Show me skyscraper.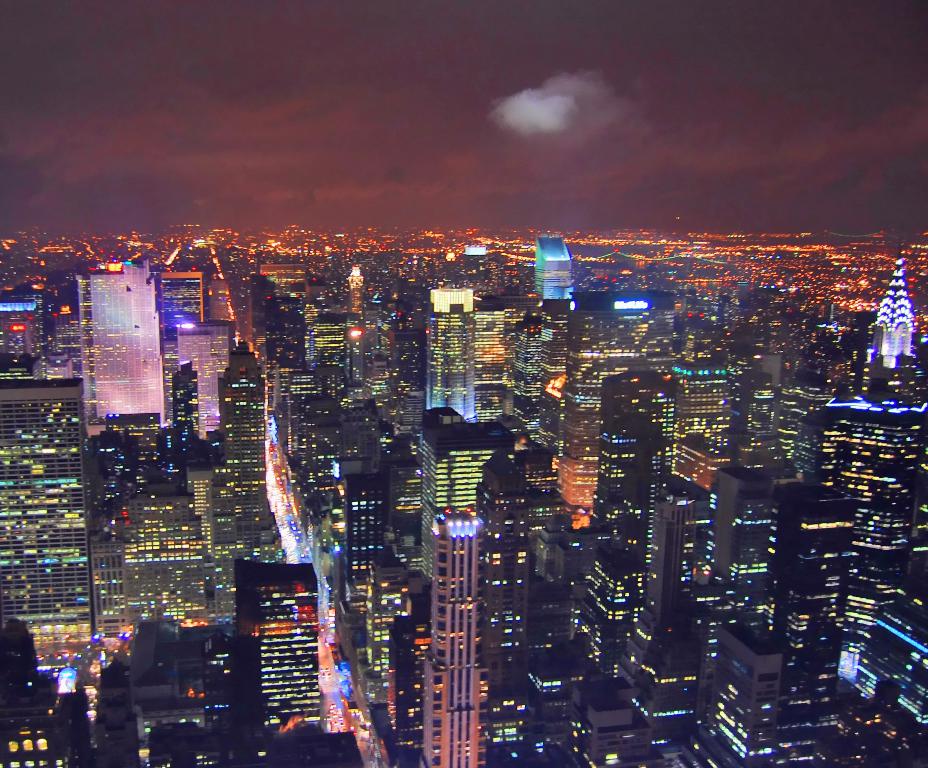
skyscraper is here: Rect(877, 247, 918, 378).
